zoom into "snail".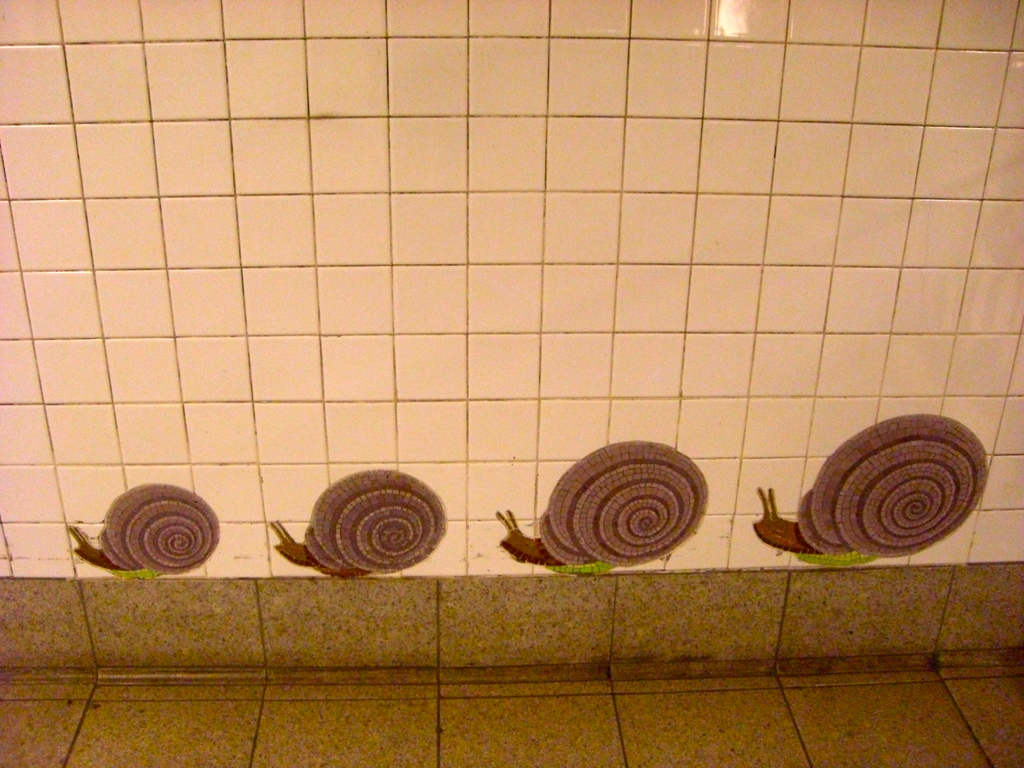
Zoom target: l=747, t=415, r=990, b=569.
